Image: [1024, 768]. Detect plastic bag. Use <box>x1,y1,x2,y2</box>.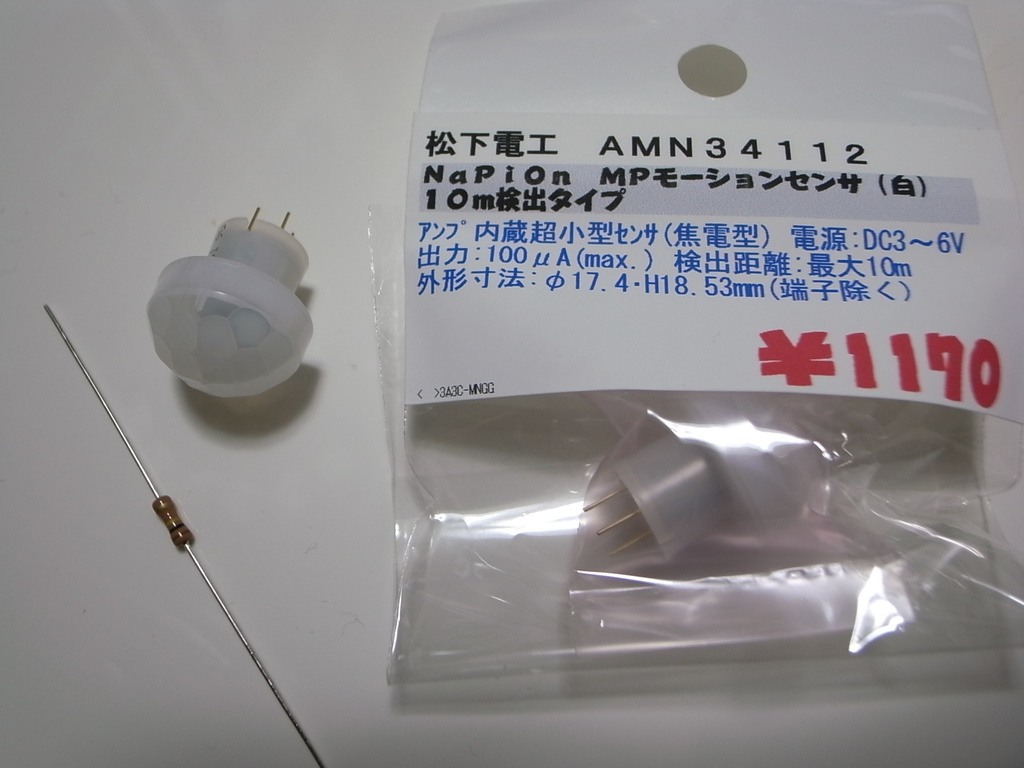
<box>362,0,1023,691</box>.
